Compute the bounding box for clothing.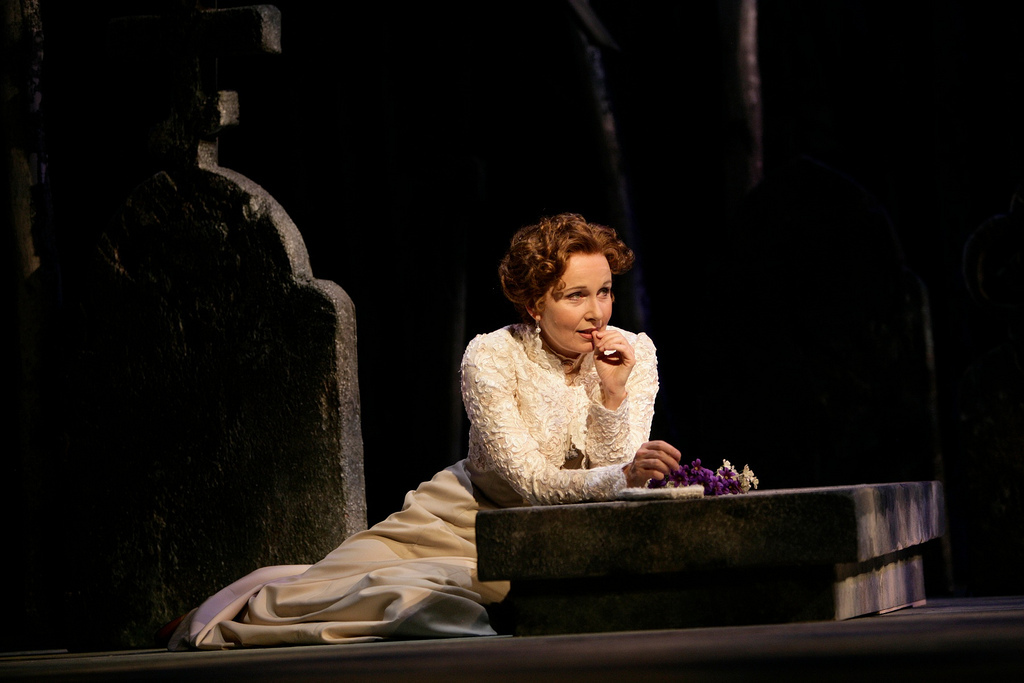
locate(170, 324, 664, 648).
